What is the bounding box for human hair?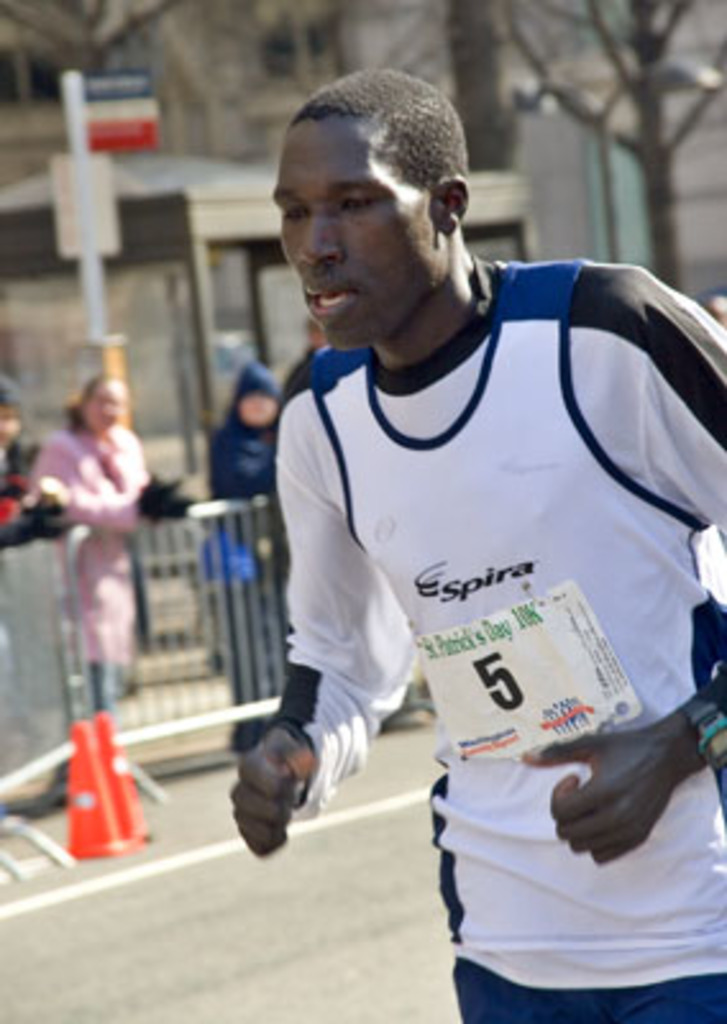
(x1=271, y1=61, x2=466, y2=238).
